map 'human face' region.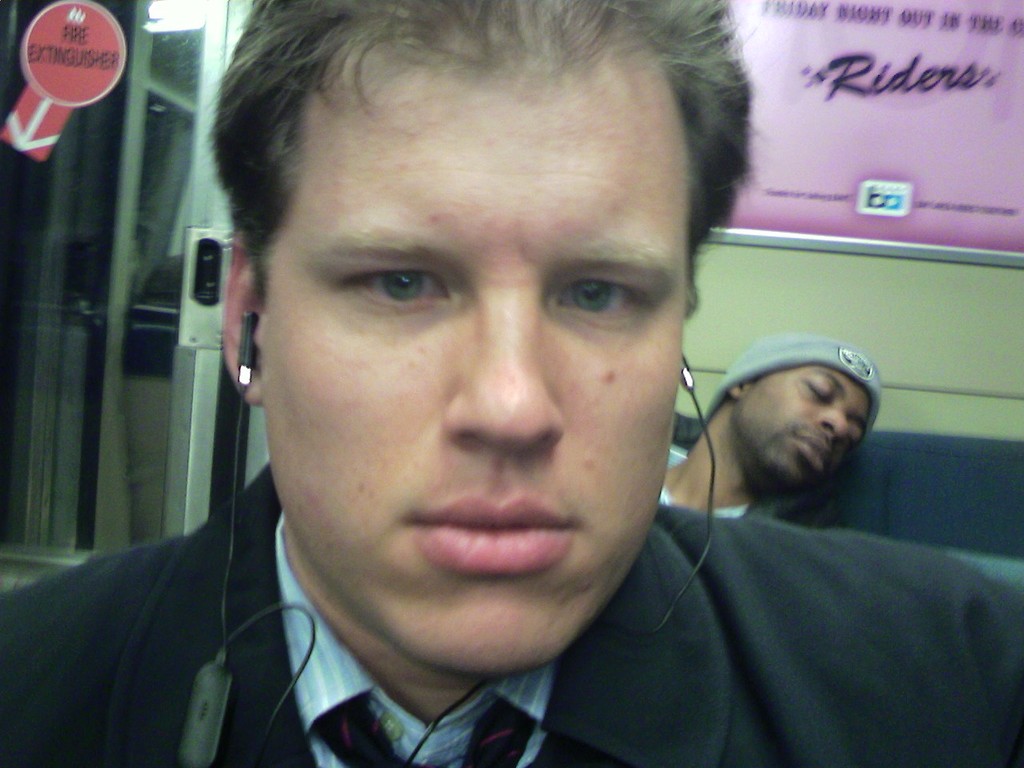
Mapped to 738 368 871 490.
